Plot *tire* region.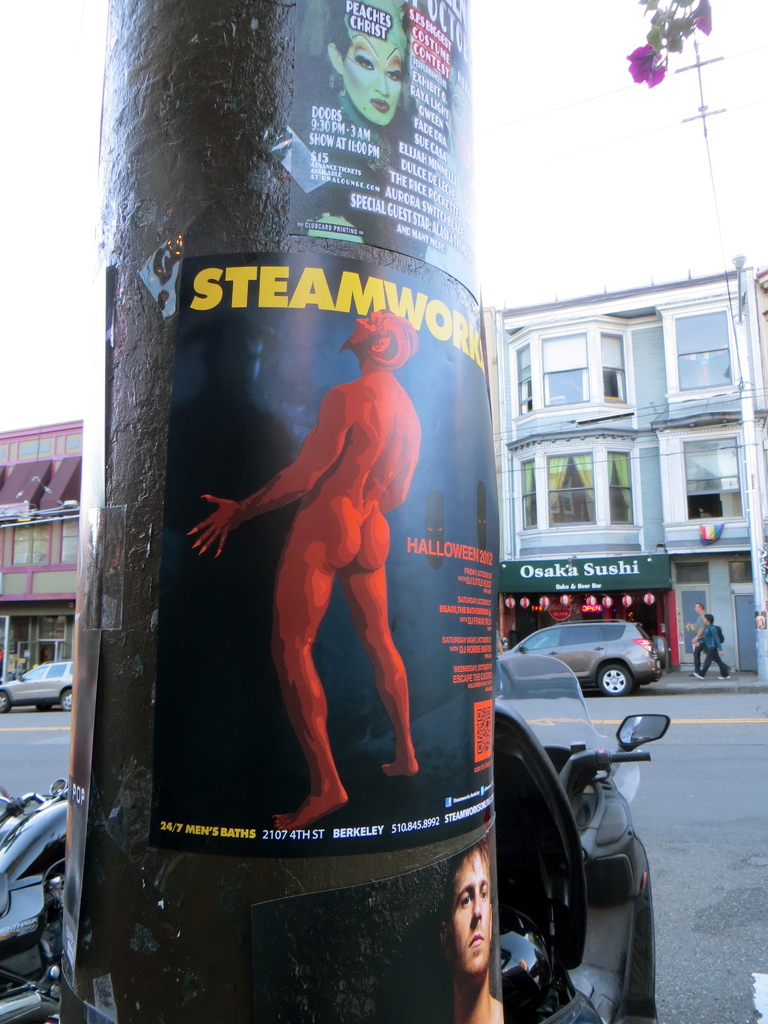
Plotted at select_region(0, 692, 11, 713).
